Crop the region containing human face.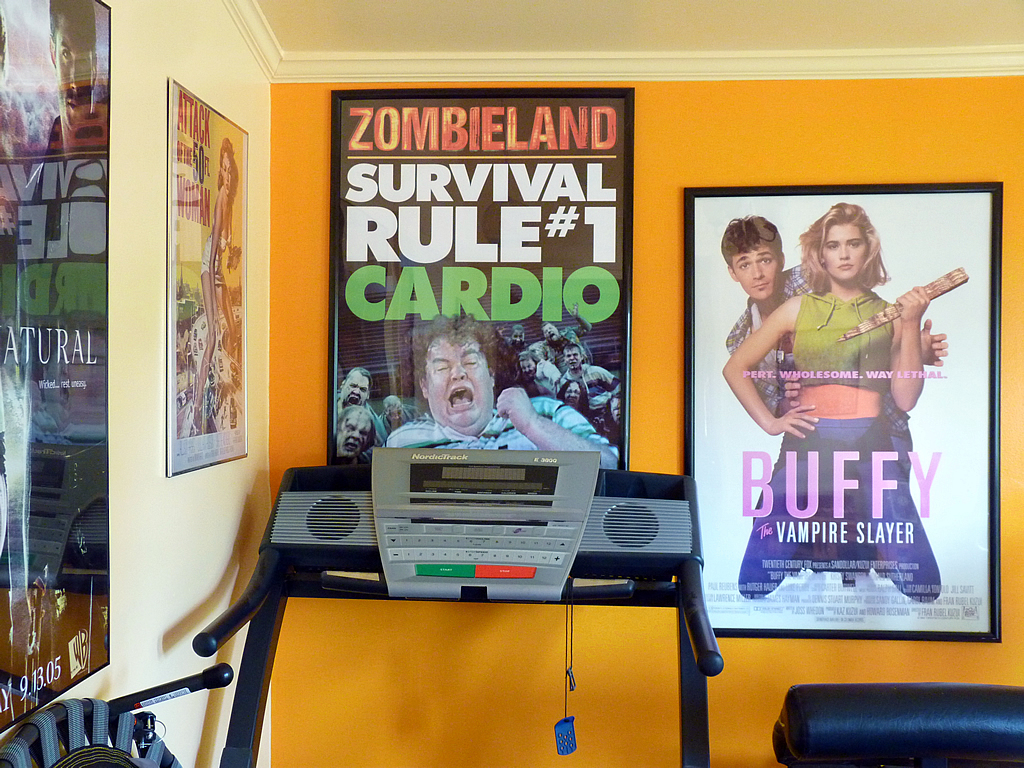
Crop region: left=220, top=155, right=236, bottom=189.
